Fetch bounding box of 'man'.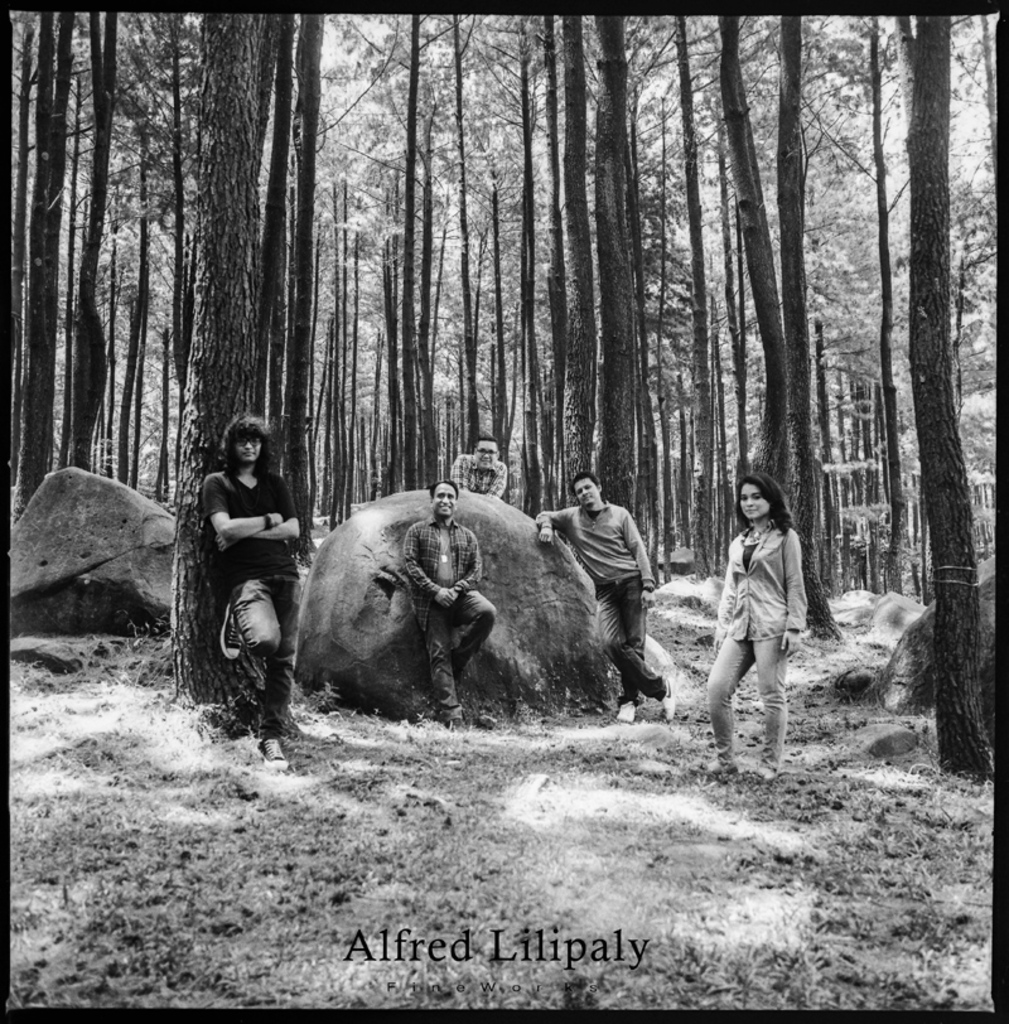
Bbox: x1=400, y1=477, x2=501, y2=730.
